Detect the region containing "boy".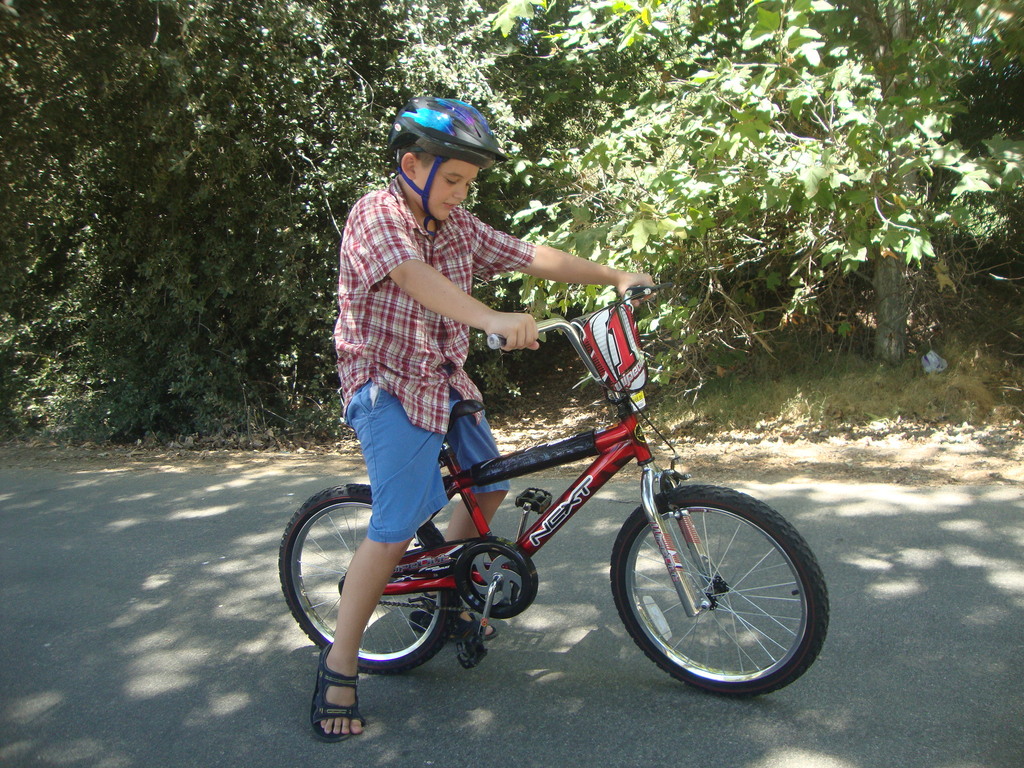
[300,86,674,737].
